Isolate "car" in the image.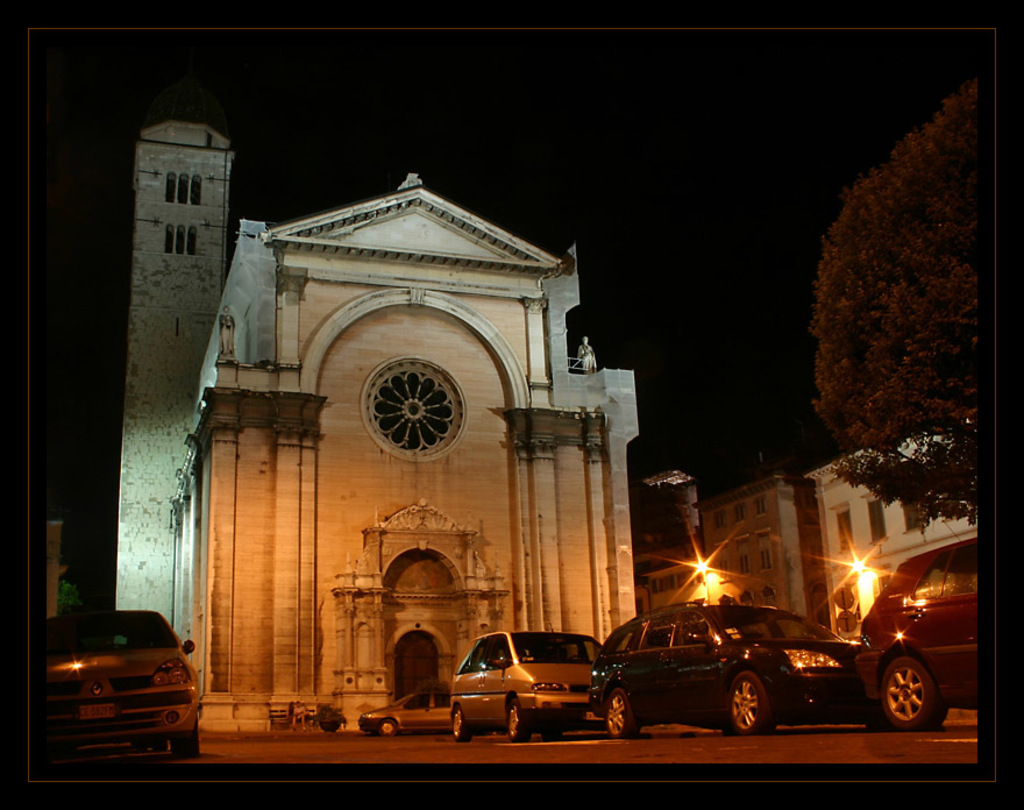
Isolated region: 356, 689, 449, 737.
